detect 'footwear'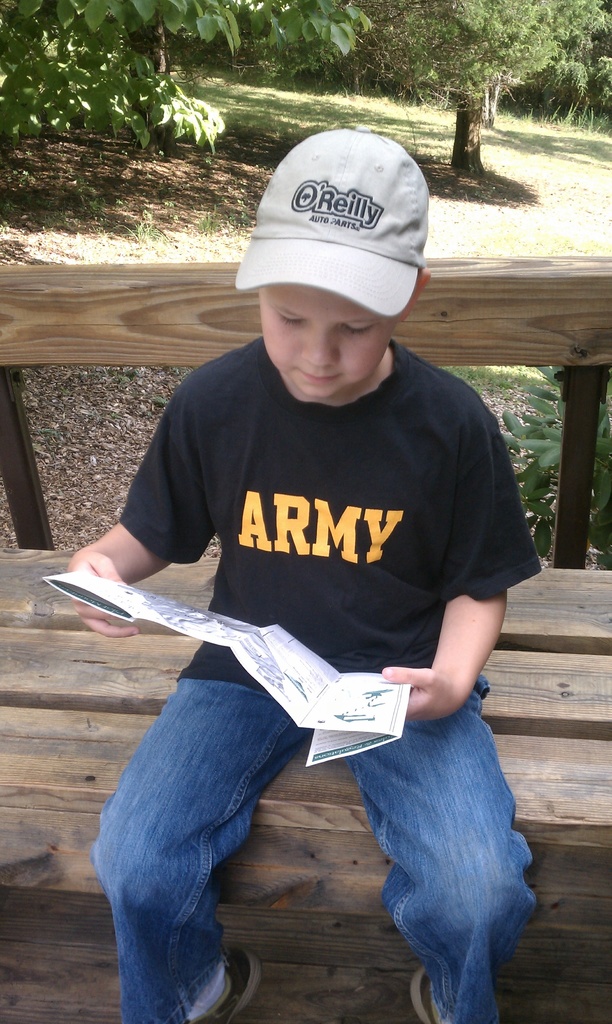
box=[407, 963, 437, 1023]
